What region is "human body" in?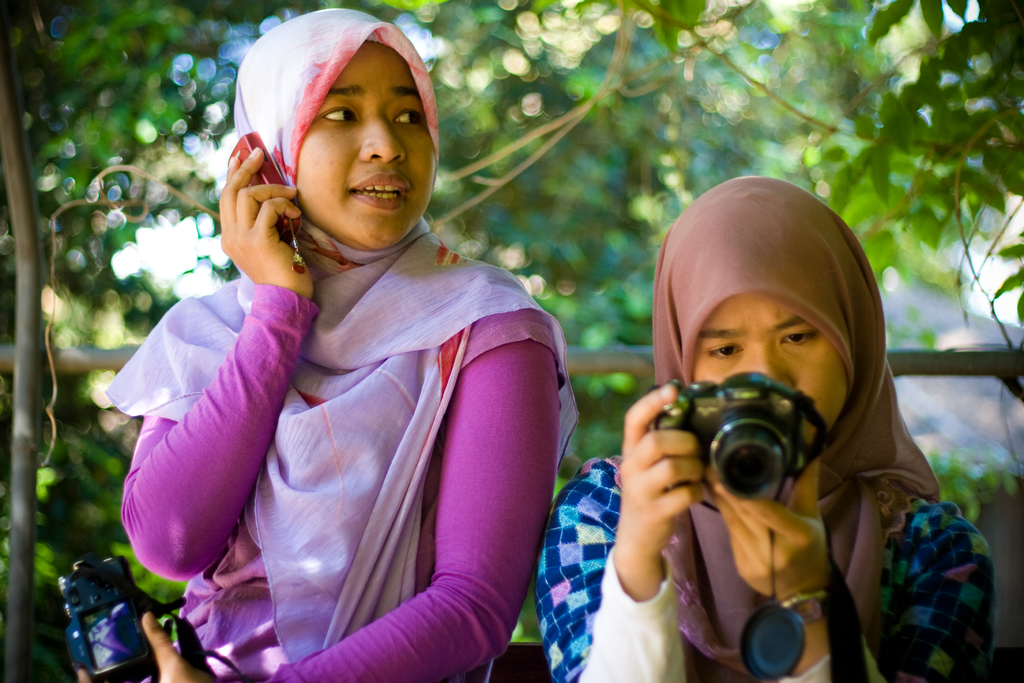
region(129, 22, 636, 682).
